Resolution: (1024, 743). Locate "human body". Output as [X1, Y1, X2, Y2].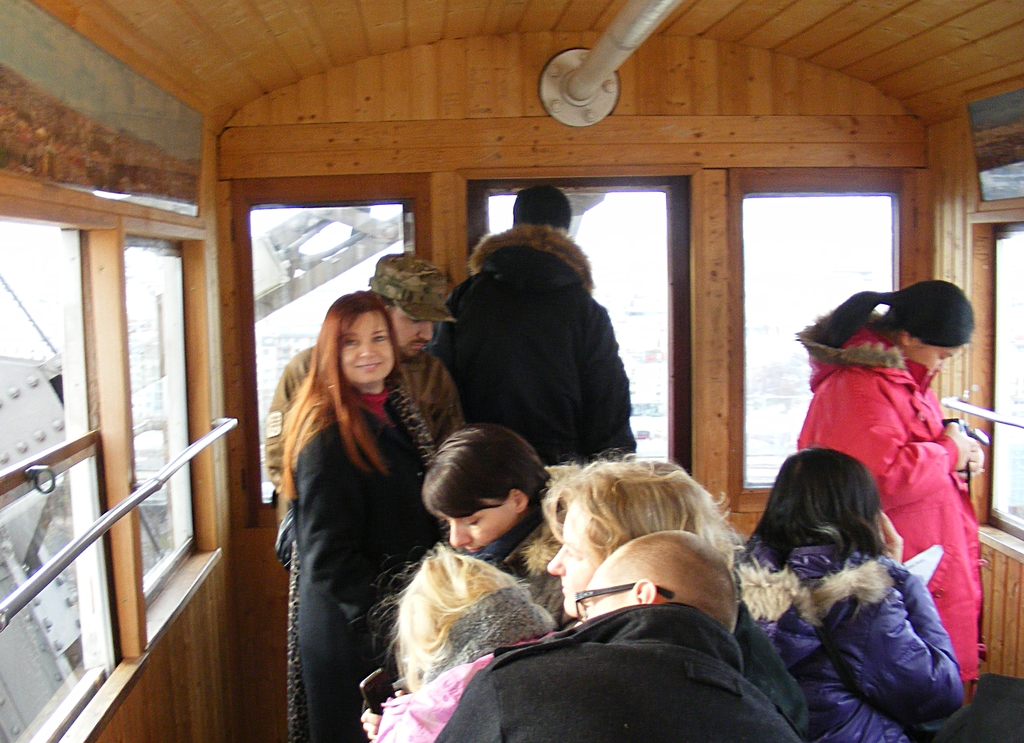
[436, 600, 815, 742].
